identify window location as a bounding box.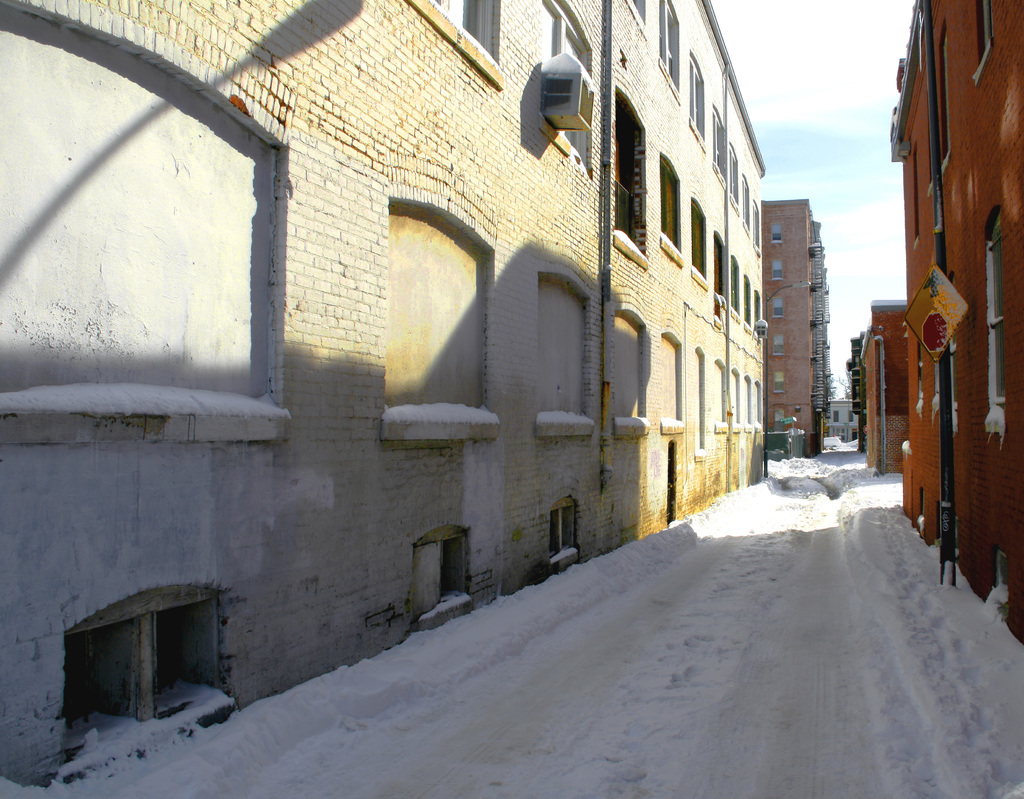
<region>911, 141, 923, 246</region>.
